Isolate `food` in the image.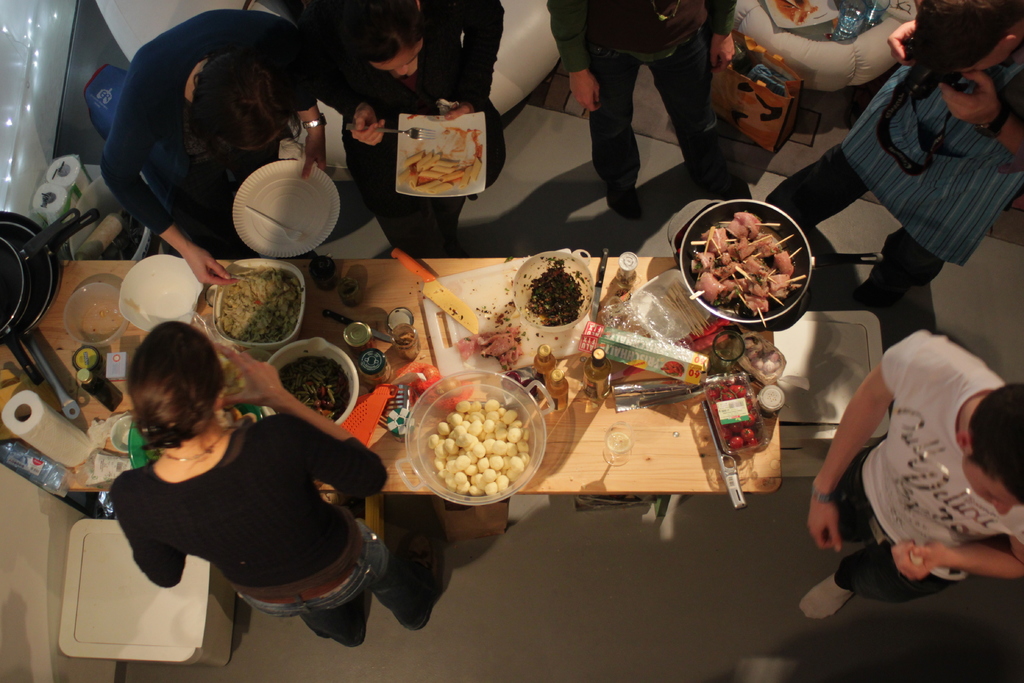
Isolated region: <region>397, 127, 484, 187</region>.
